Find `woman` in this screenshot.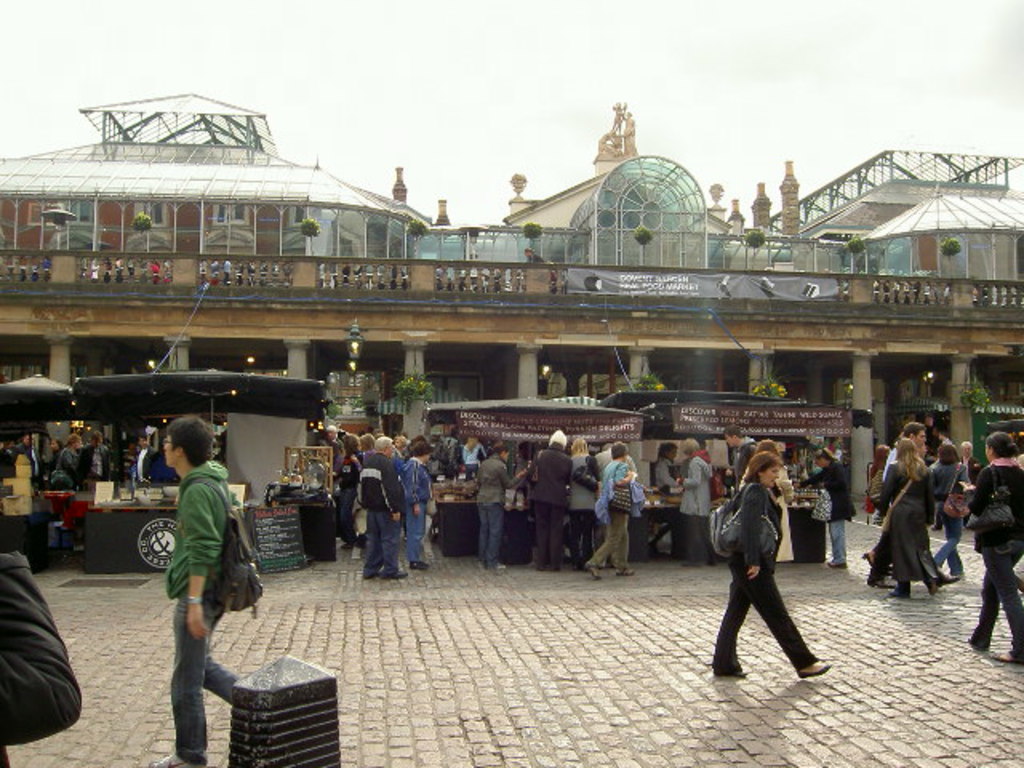
The bounding box for `woman` is (475, 442, 517, 568).
